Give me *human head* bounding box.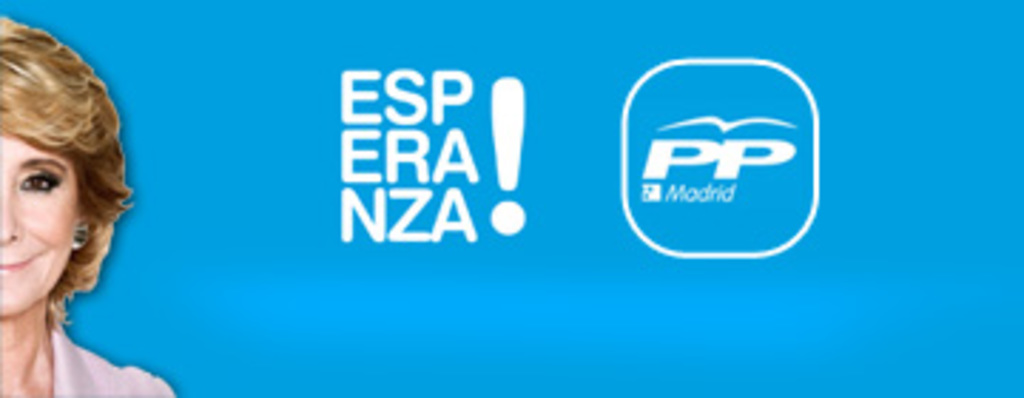
region(3, 26, 119, 304).
